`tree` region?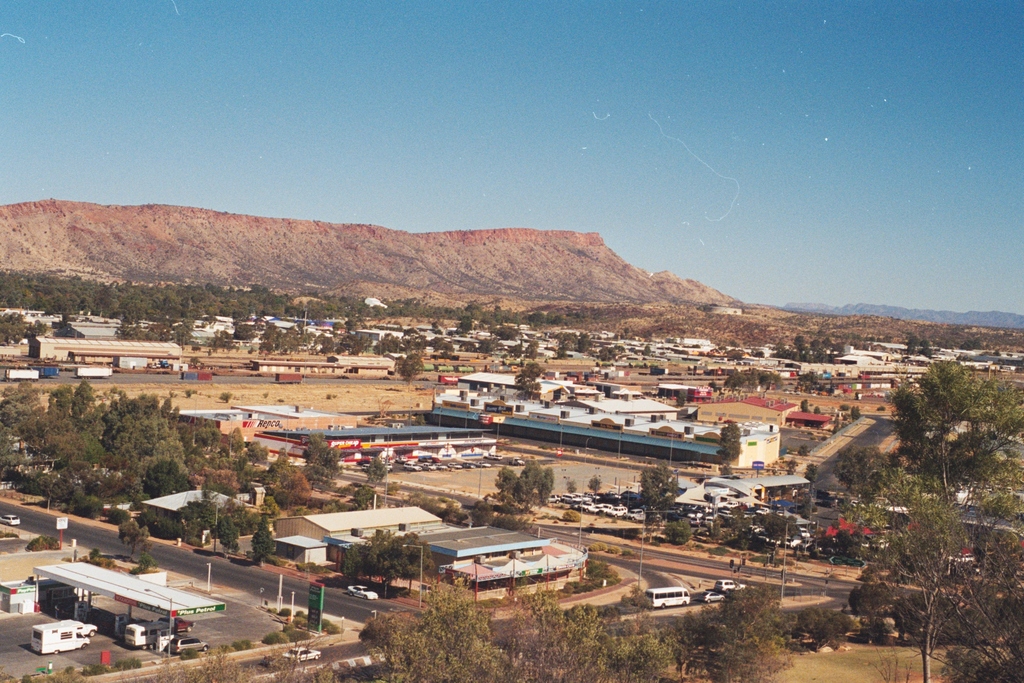
left=227, top=424, right=244, bottom=456
